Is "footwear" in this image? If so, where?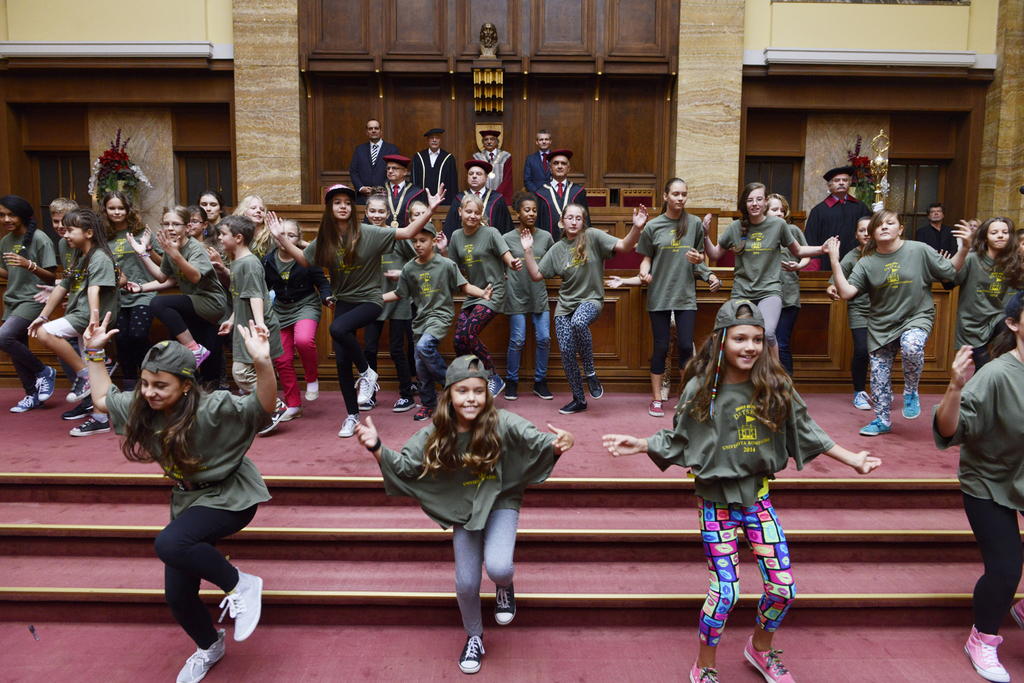
Yes, at (left=850, top=391, right=880, bottom=411).
